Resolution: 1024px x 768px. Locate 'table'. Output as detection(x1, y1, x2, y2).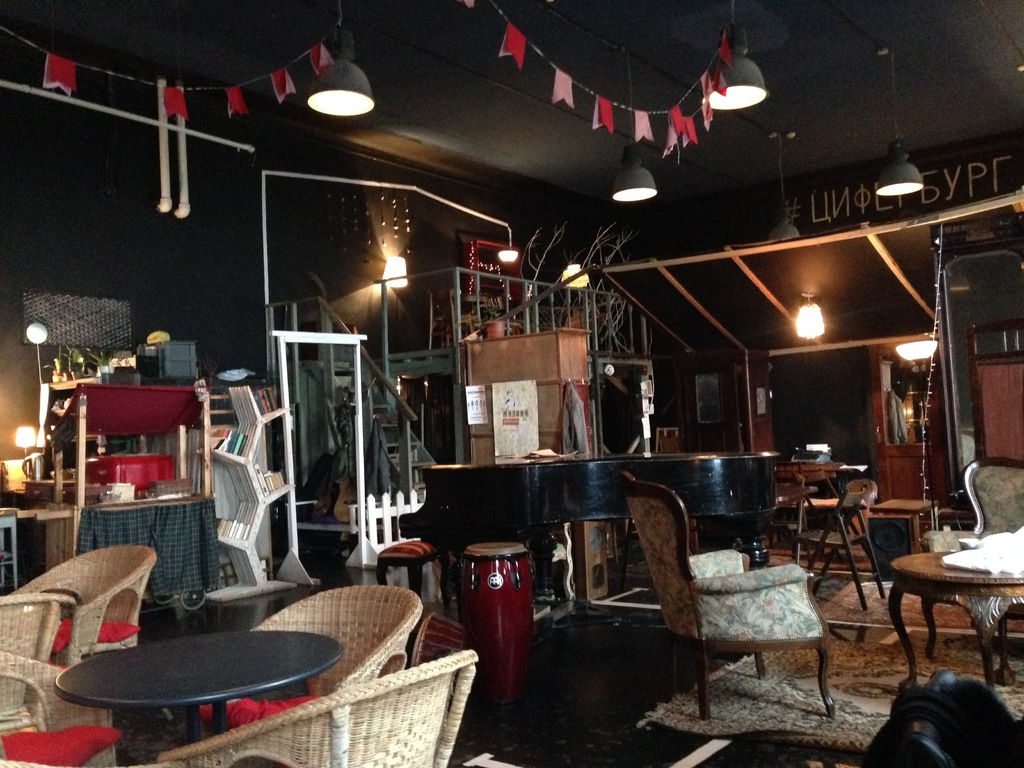
detection(55, 632, 345, 767).
